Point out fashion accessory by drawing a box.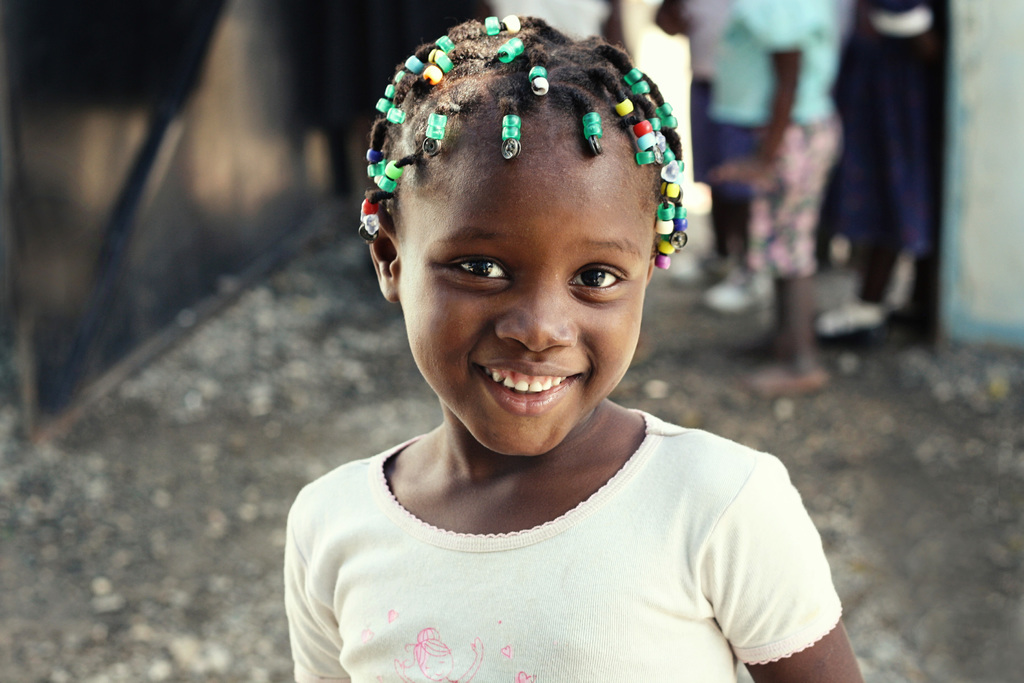
box=[527, 63, 548, 79].
